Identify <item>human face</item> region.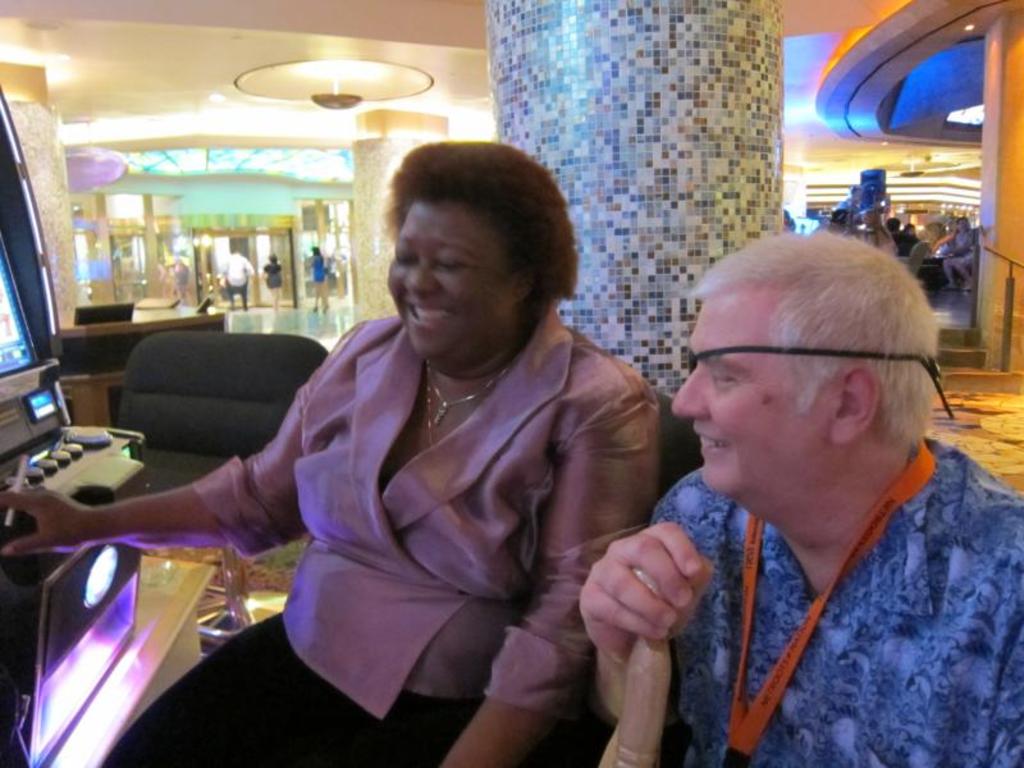
Region: bbox=(956, 216, 974, 236).
